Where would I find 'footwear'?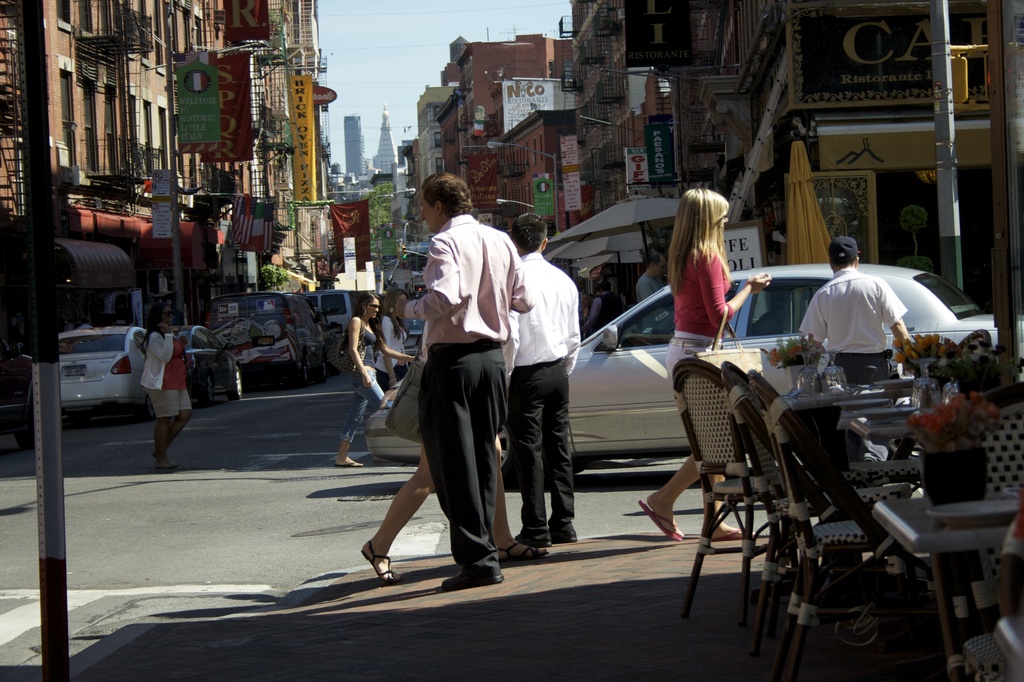
At {"x1": 639, "y1": 497, "x2": 681, "y2": 540}.
